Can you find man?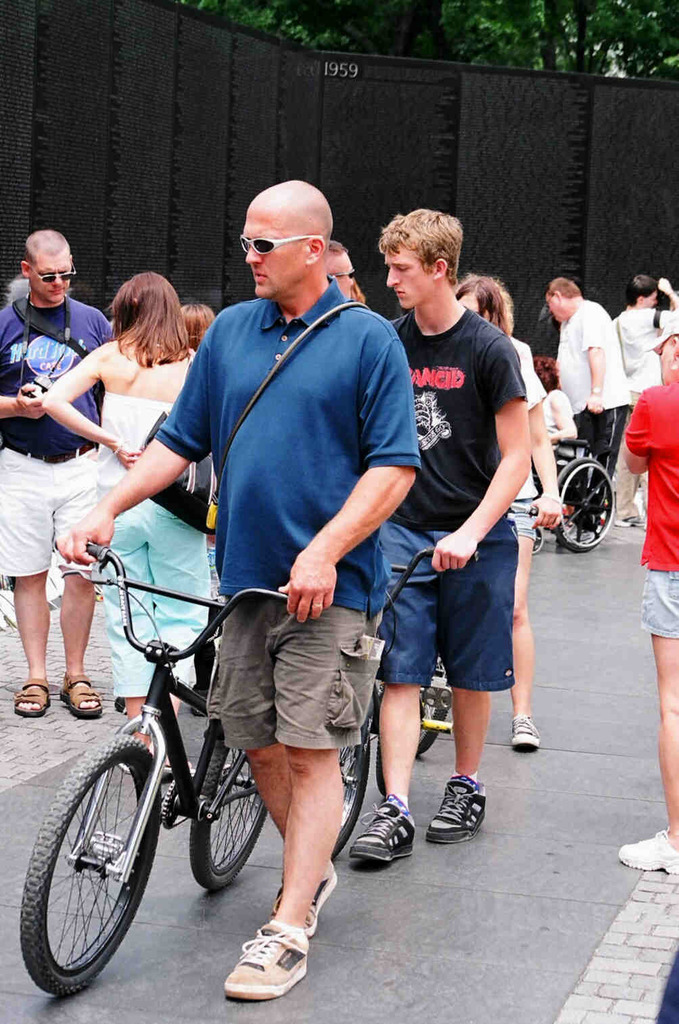
Yes, bounding box: box=[0, 227, 112, 720].
